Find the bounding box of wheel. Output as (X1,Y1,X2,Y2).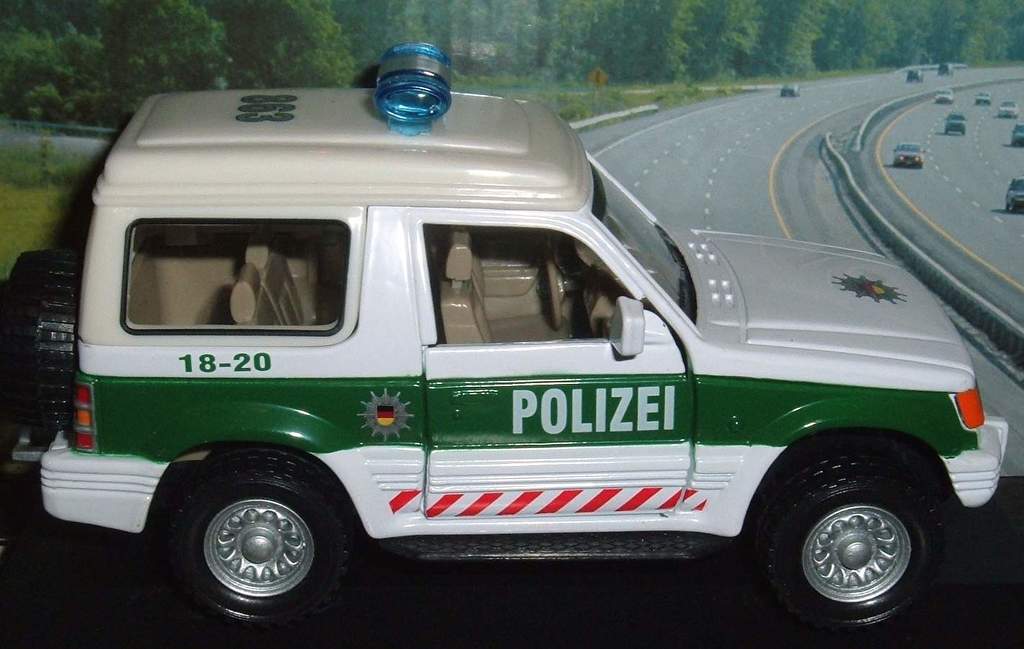
(758,455,951,625).
